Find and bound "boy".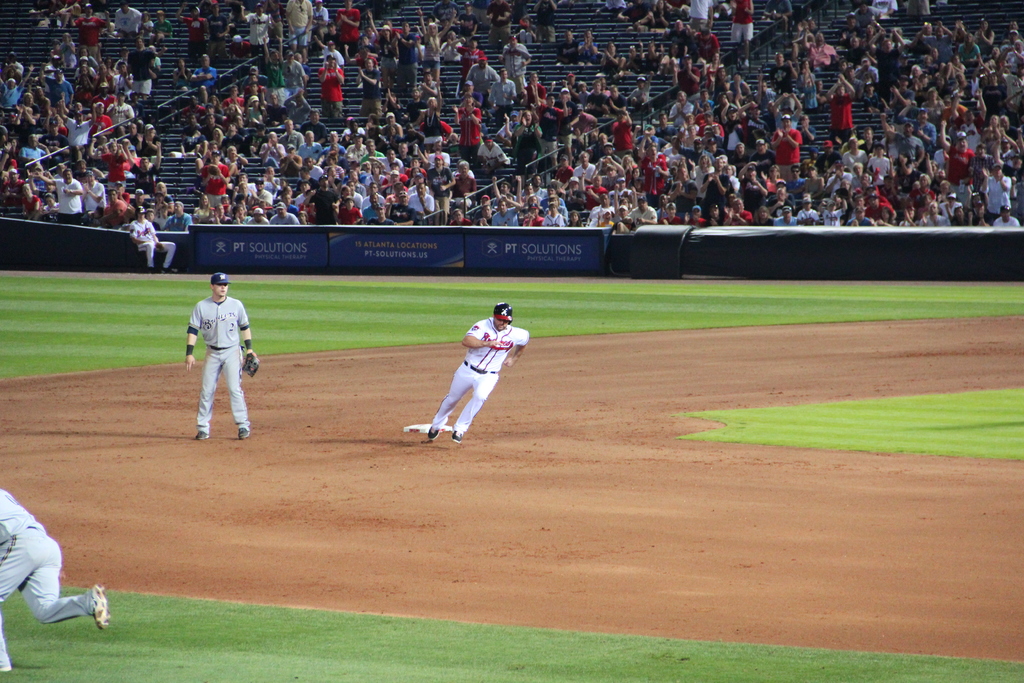
Bound: box(170, 272, 262, 457).
